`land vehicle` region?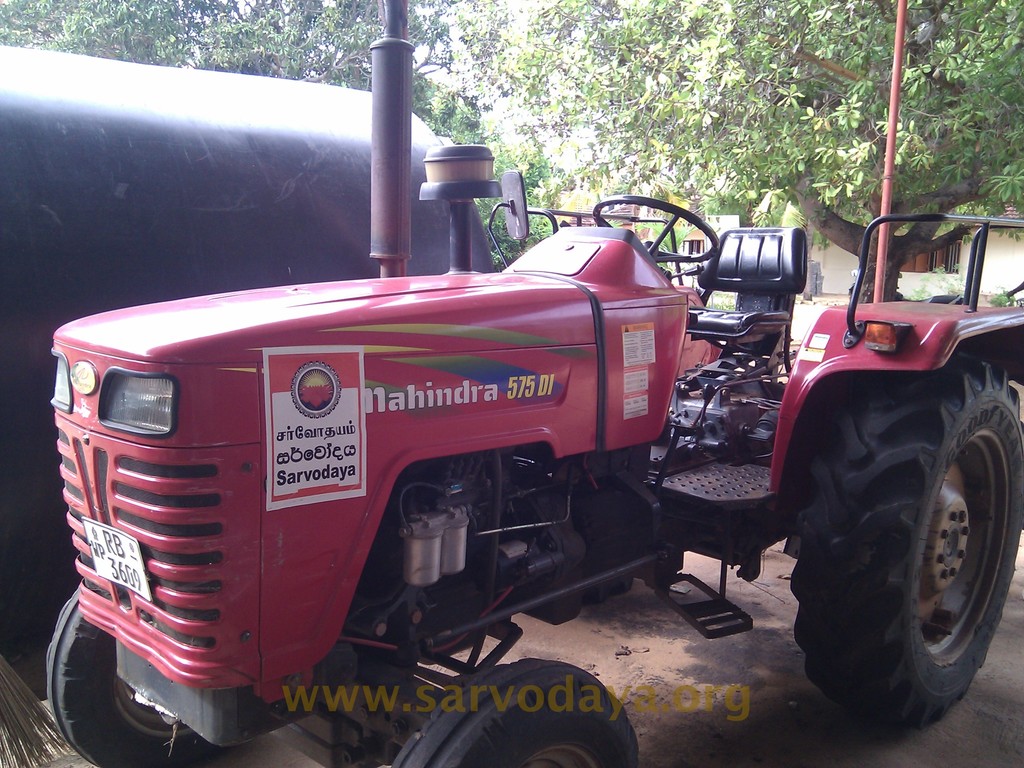
[23, 184, 1023, 746]
